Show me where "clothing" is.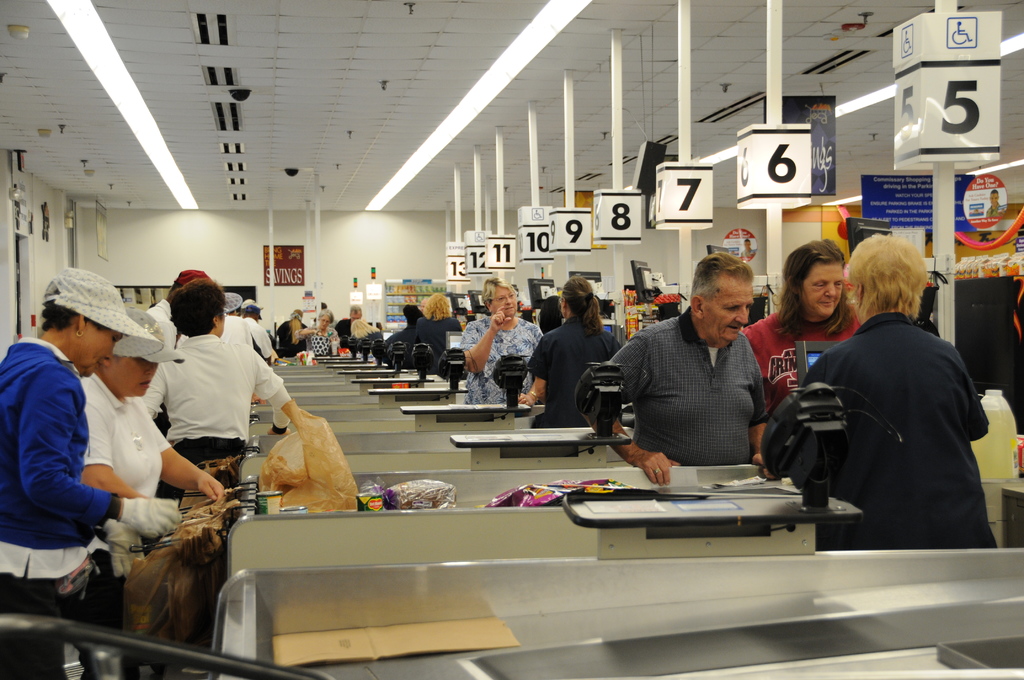
"clothing" is at [x1=740, y1=308, x2=870, y2=468].
